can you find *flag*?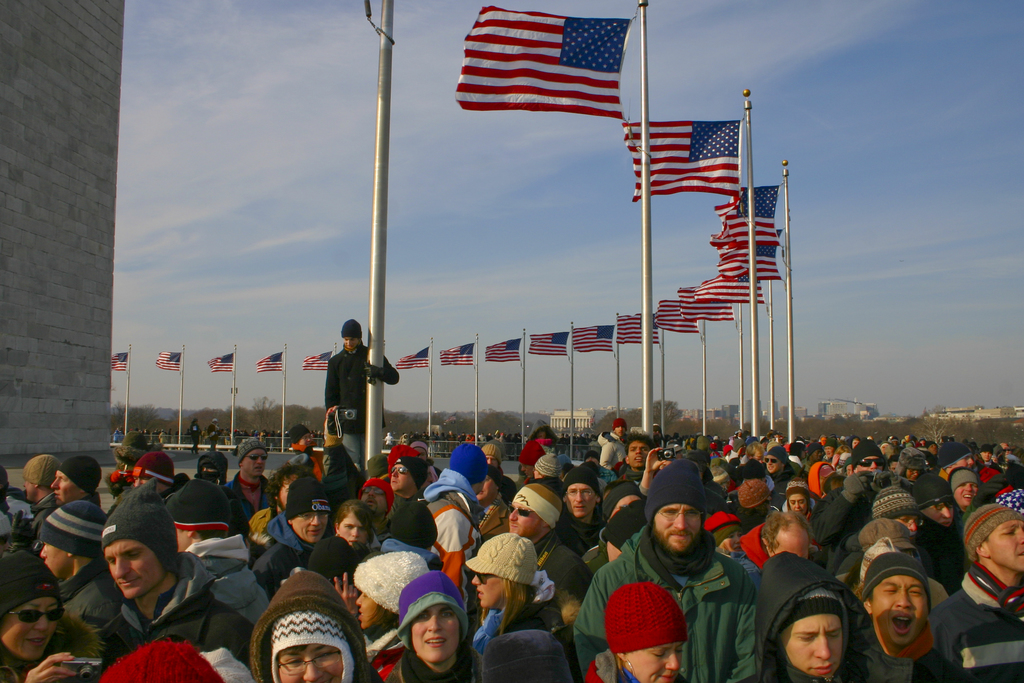
Yes, bounding box: x1=300, y1=352, x2=331, y2=375.
